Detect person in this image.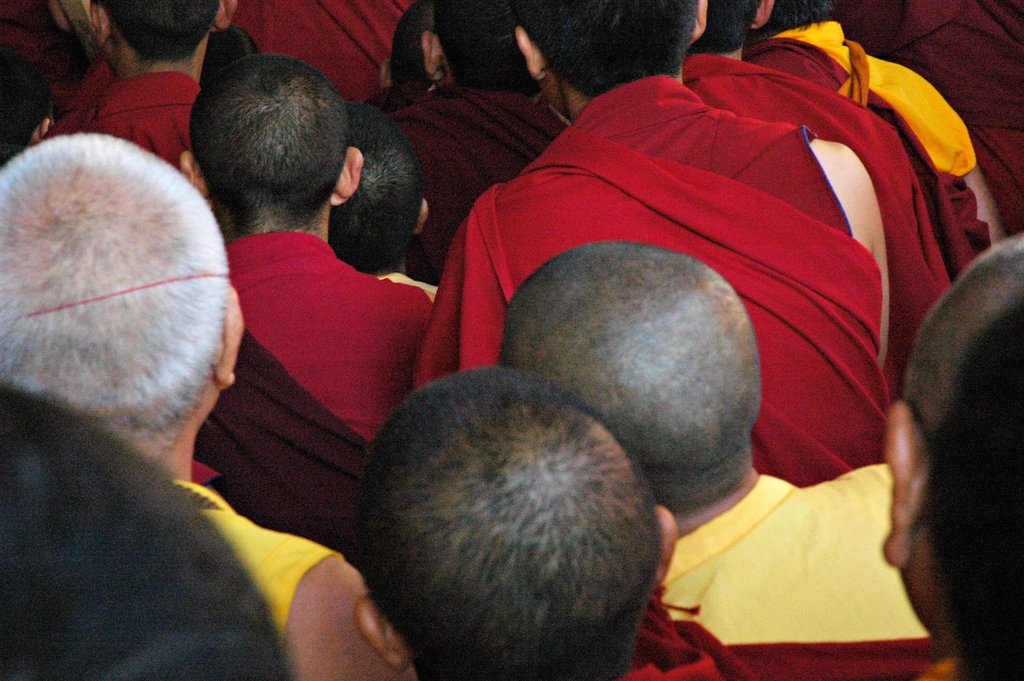
Detection: 162 38 446 628.
